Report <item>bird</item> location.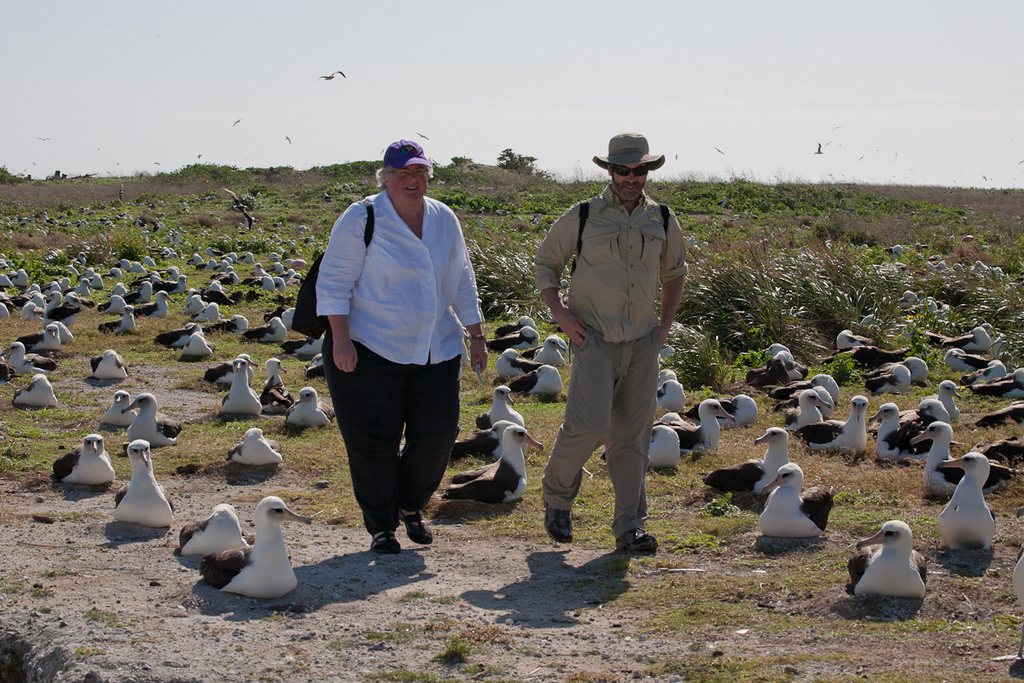
Report: pyautogui.locateOnScreen(217, 359, 265, 416).
